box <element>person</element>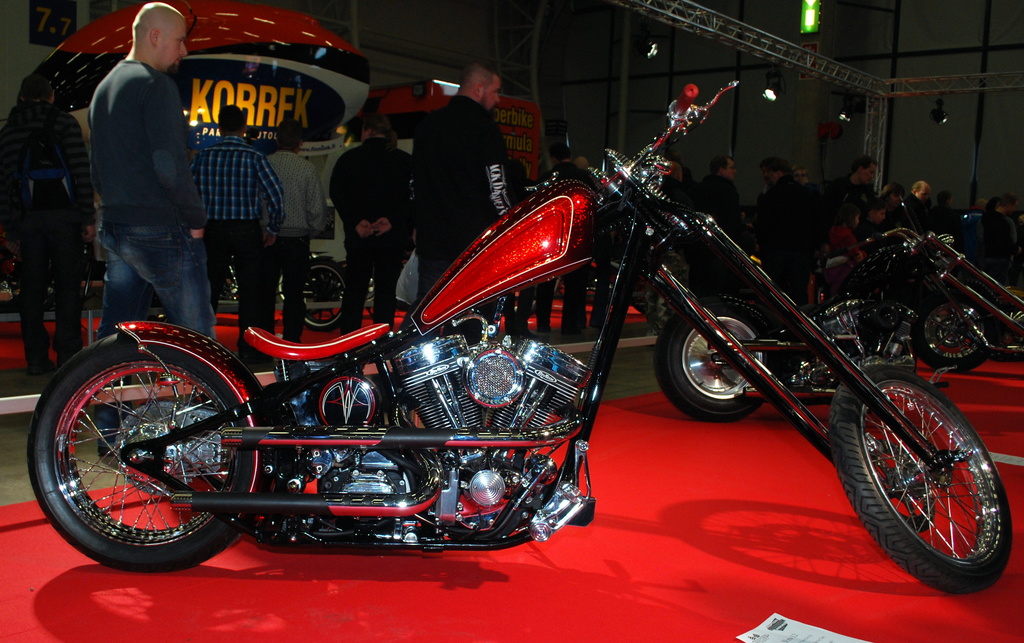
bbox(751, 152, 815, 299)
